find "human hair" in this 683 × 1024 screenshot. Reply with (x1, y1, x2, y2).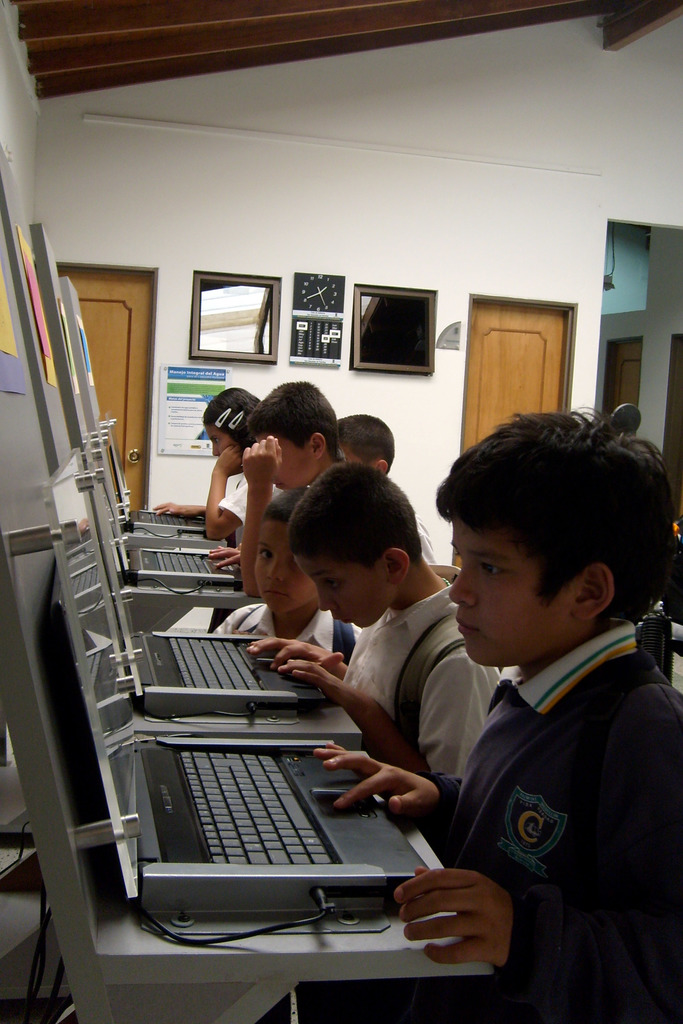
(334, 413, 395, 477).
